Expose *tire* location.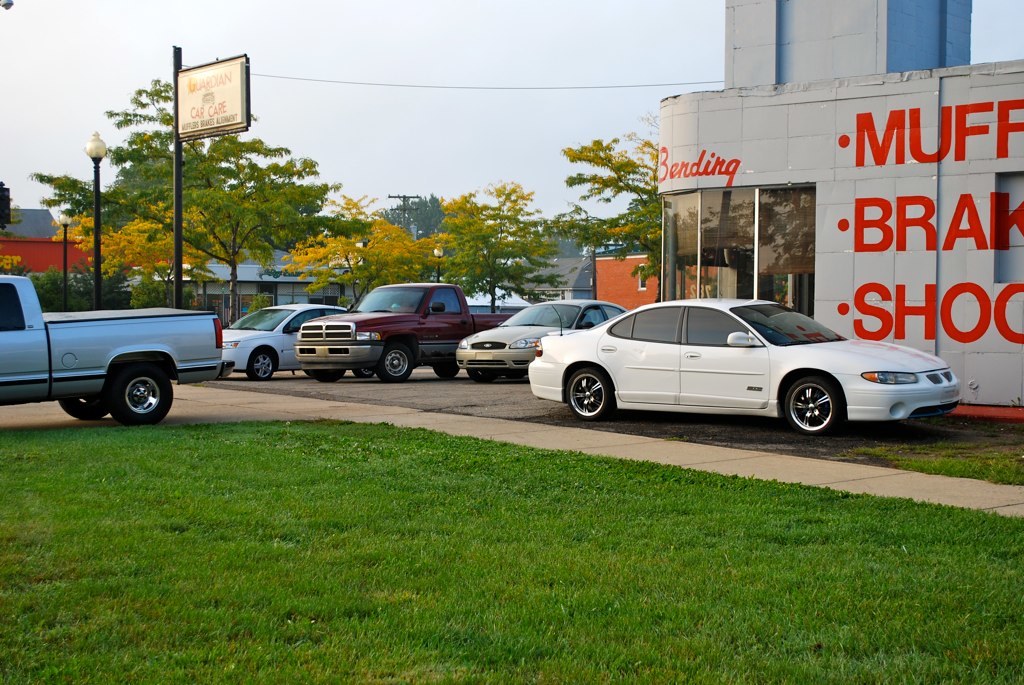
Exposed at {"x1": 560, "y1": 366, "x2": 612, "y2": 424}.
